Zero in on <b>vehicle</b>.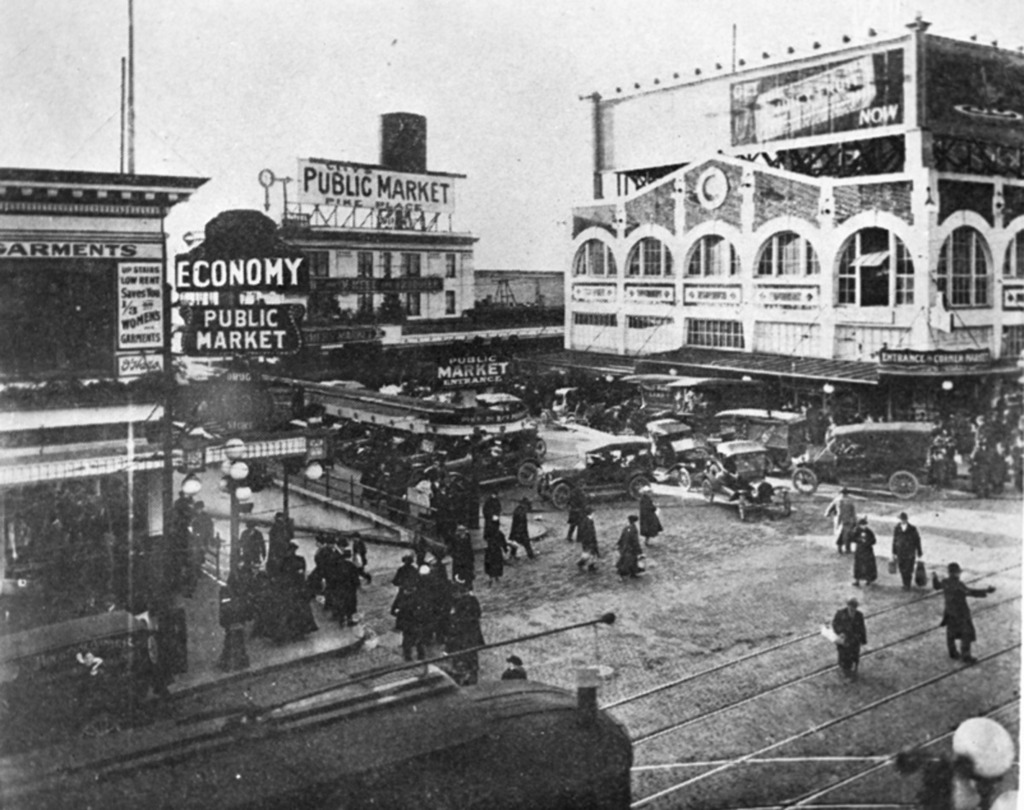
Zeroed in: {"left": 0, "top": 613, "right": 638, "bottom": 809}.
